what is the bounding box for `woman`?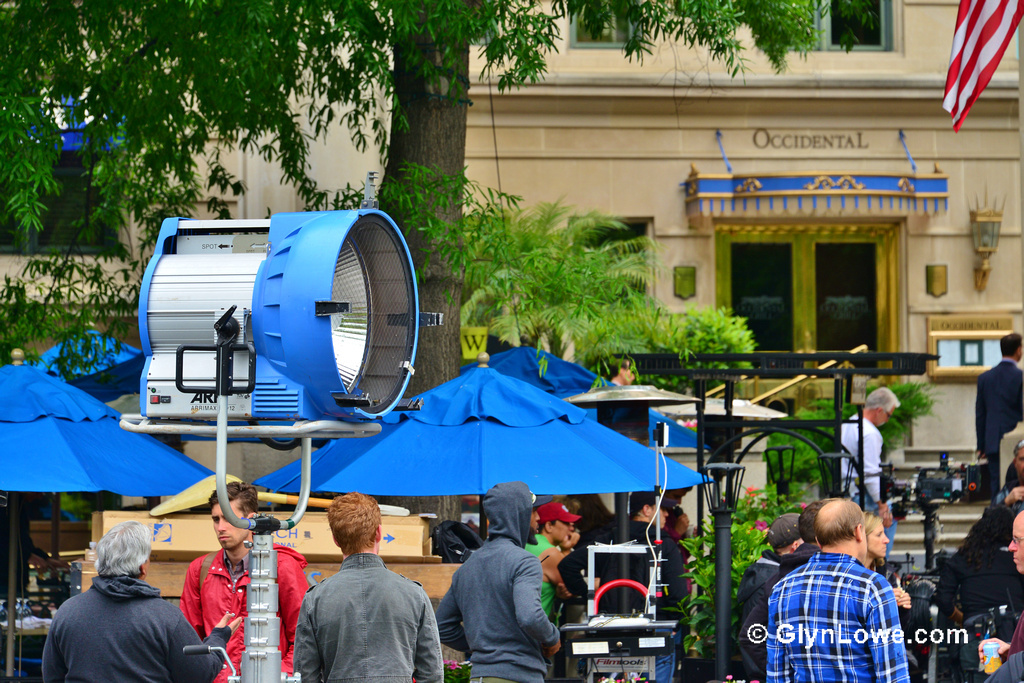
box=[938, 509, 1023, 682].
